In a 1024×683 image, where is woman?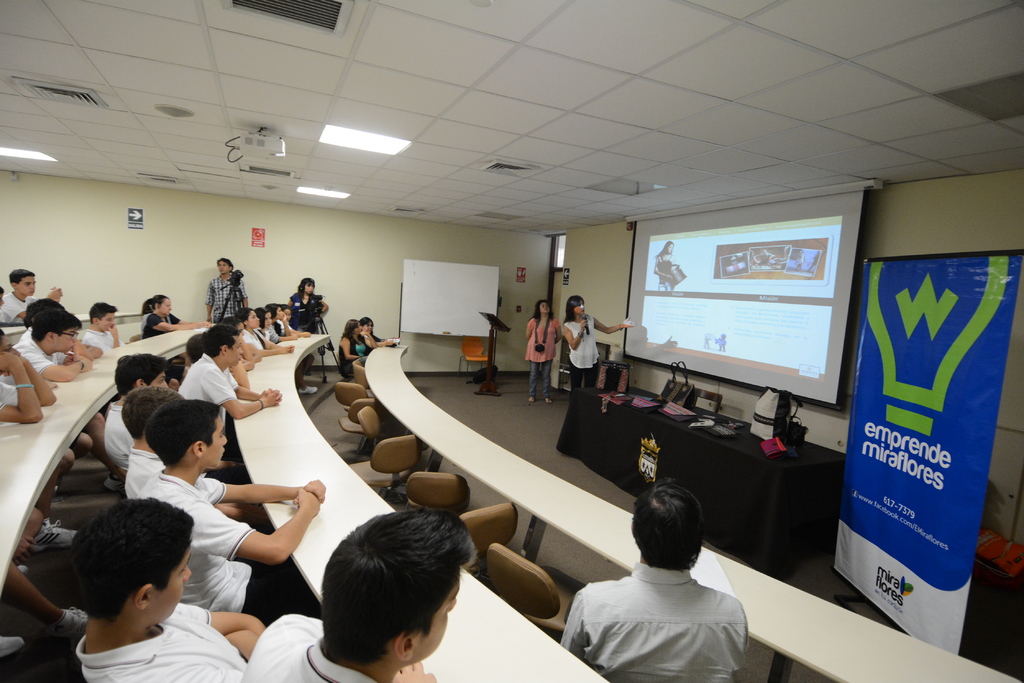
box(273, 305, 290, 337).
